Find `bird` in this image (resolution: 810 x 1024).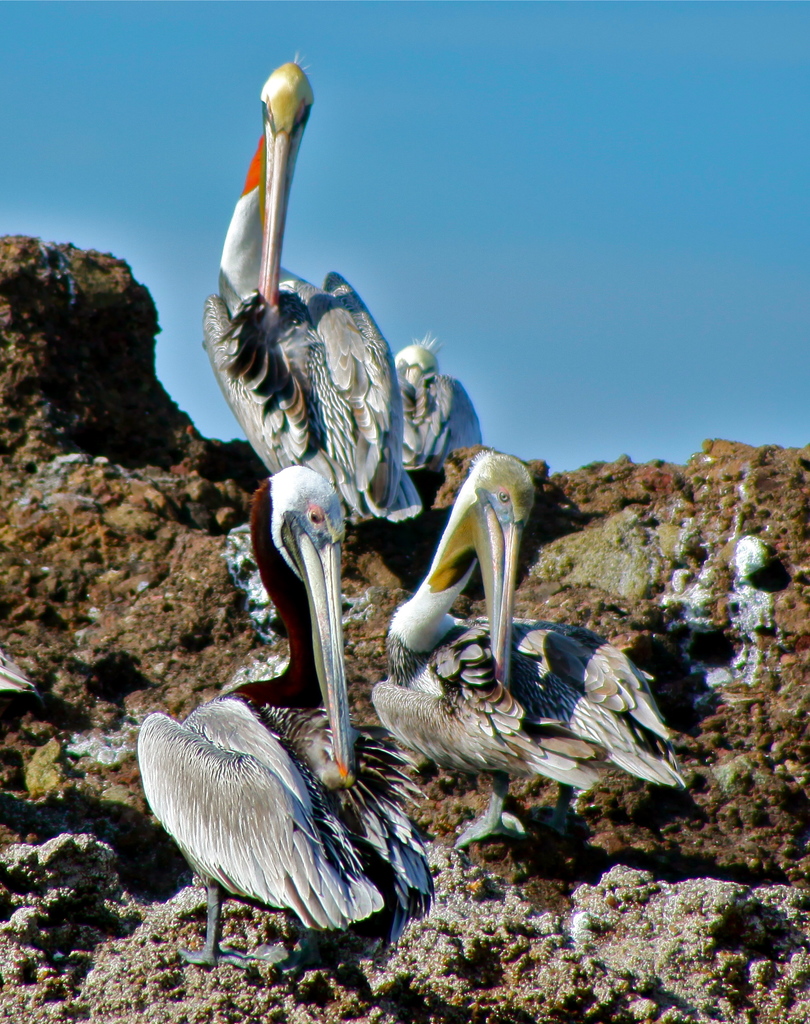
locate(391, 335, 494, 487).
